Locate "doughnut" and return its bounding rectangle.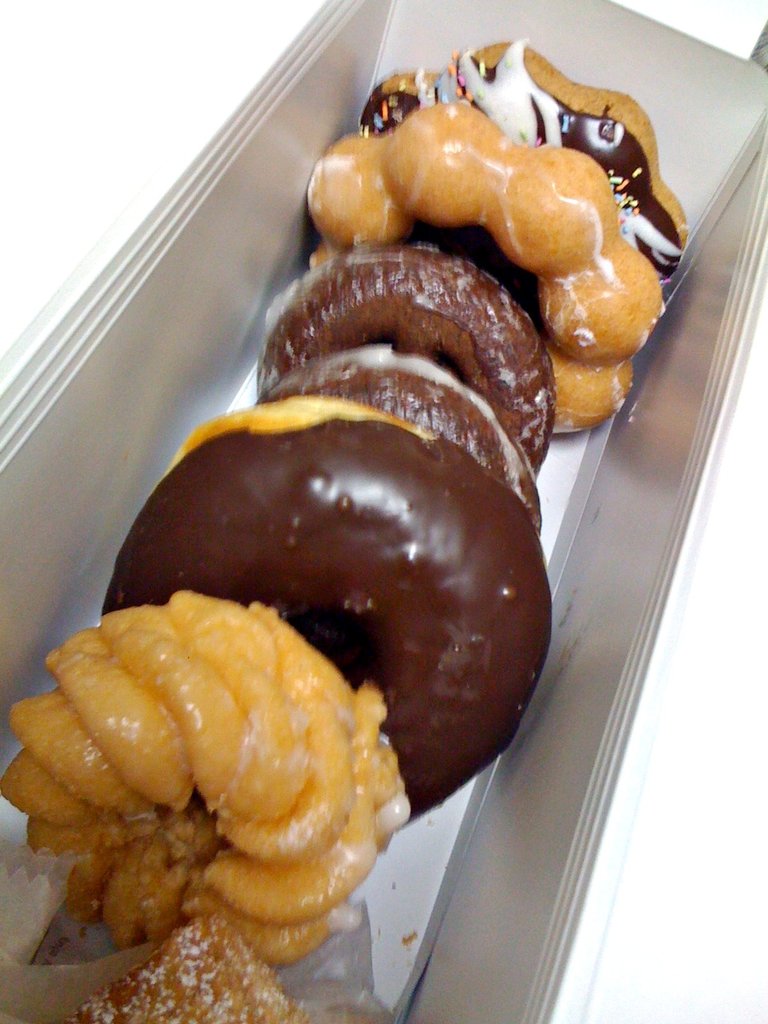
<region>102, 391, 553, 819</region>.
